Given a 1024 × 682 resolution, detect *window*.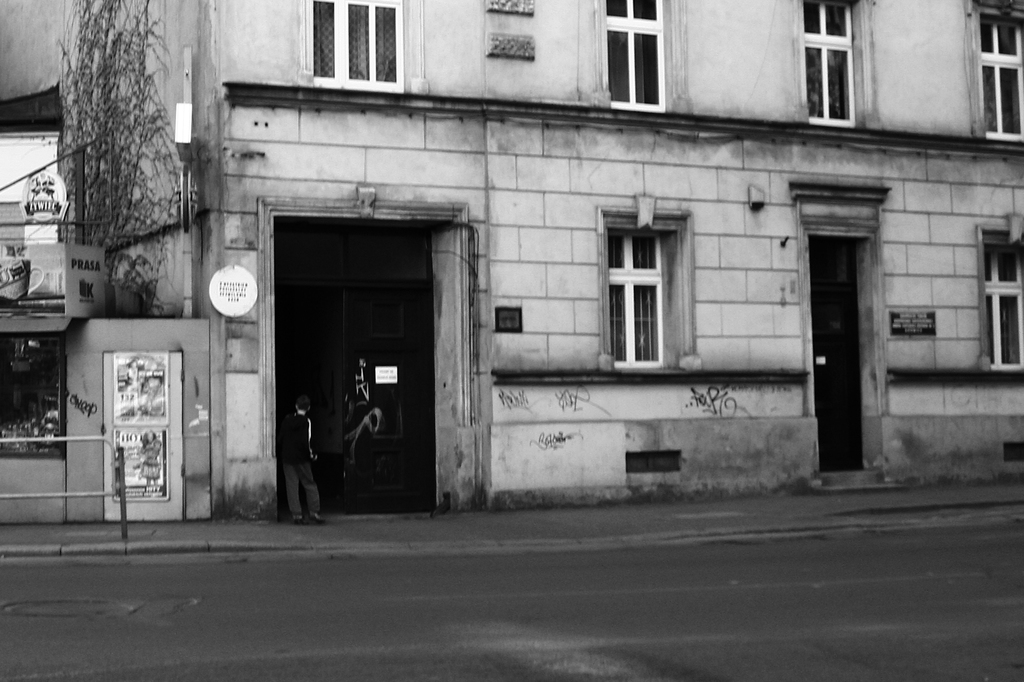
region(979, 229, 1023, 369).
